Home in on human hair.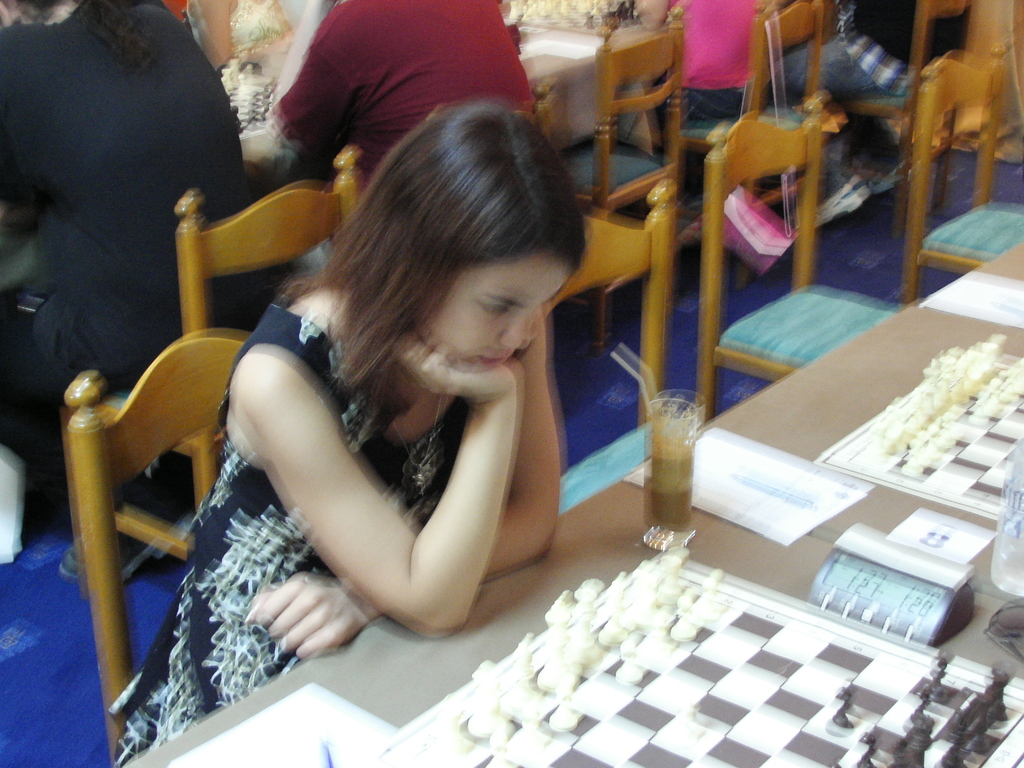
Homed in at 268,91,600,417.
